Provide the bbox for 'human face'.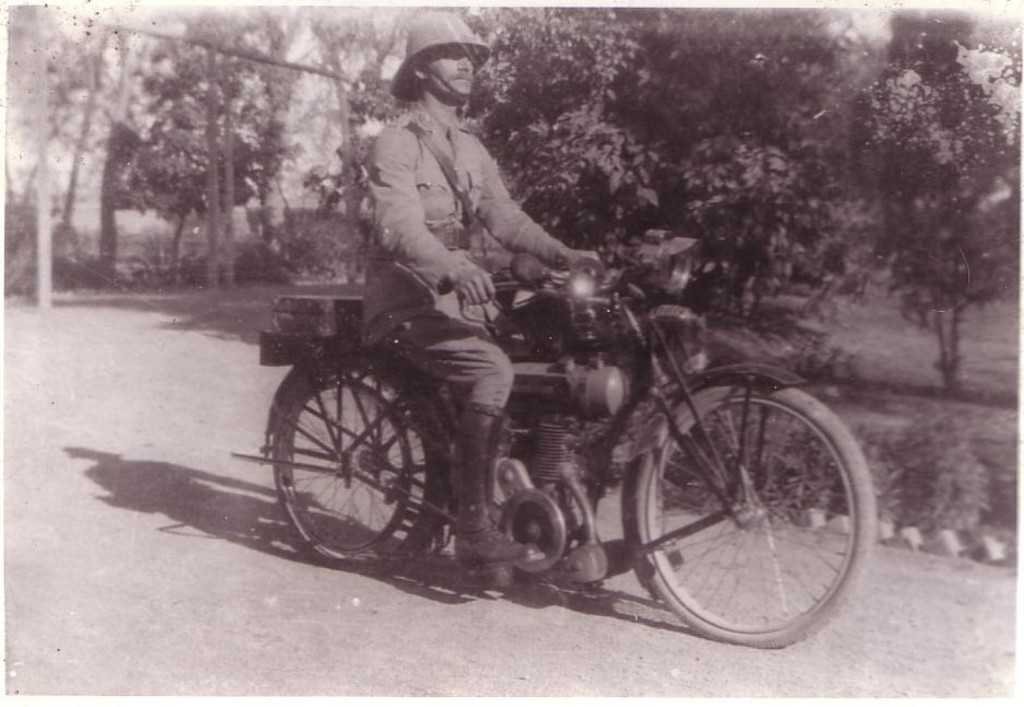
[426, 46, 472, 105].
